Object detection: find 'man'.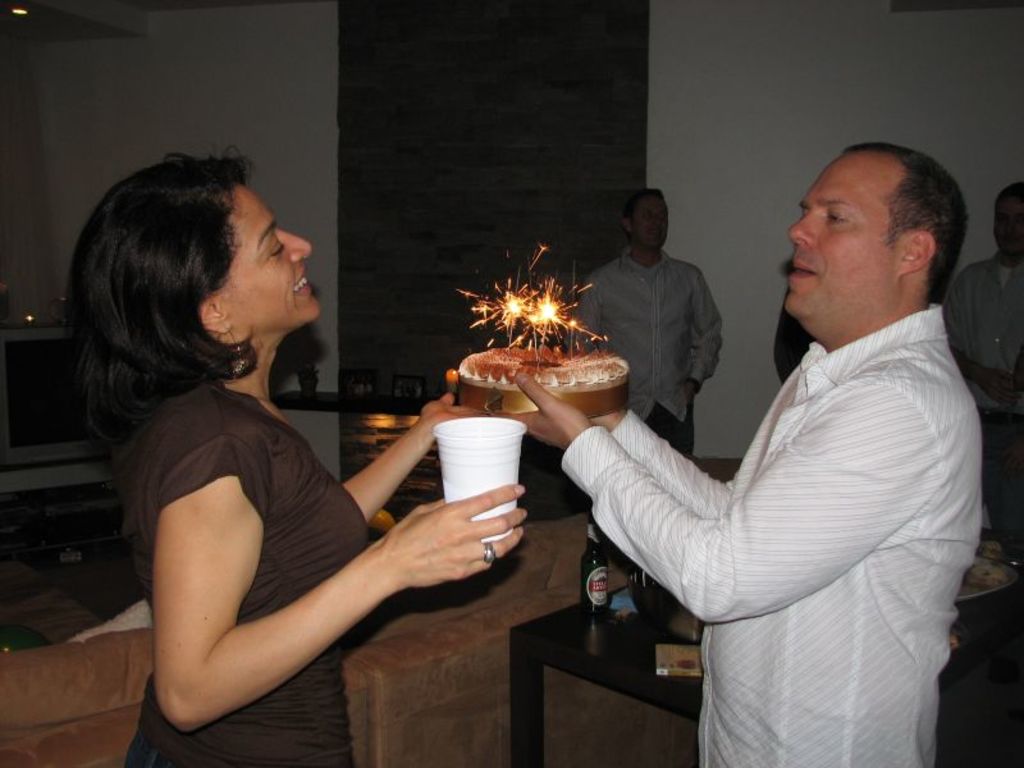
Rect(490, 125, 997, 767).
